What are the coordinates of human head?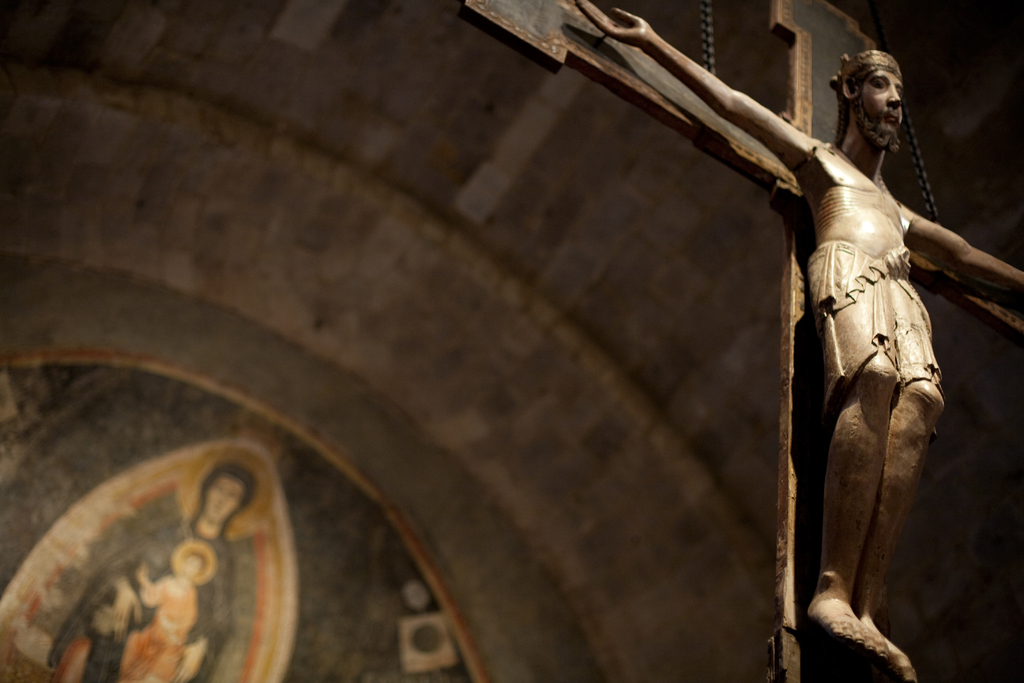
<region>196, 457, 252, 532</region>.
